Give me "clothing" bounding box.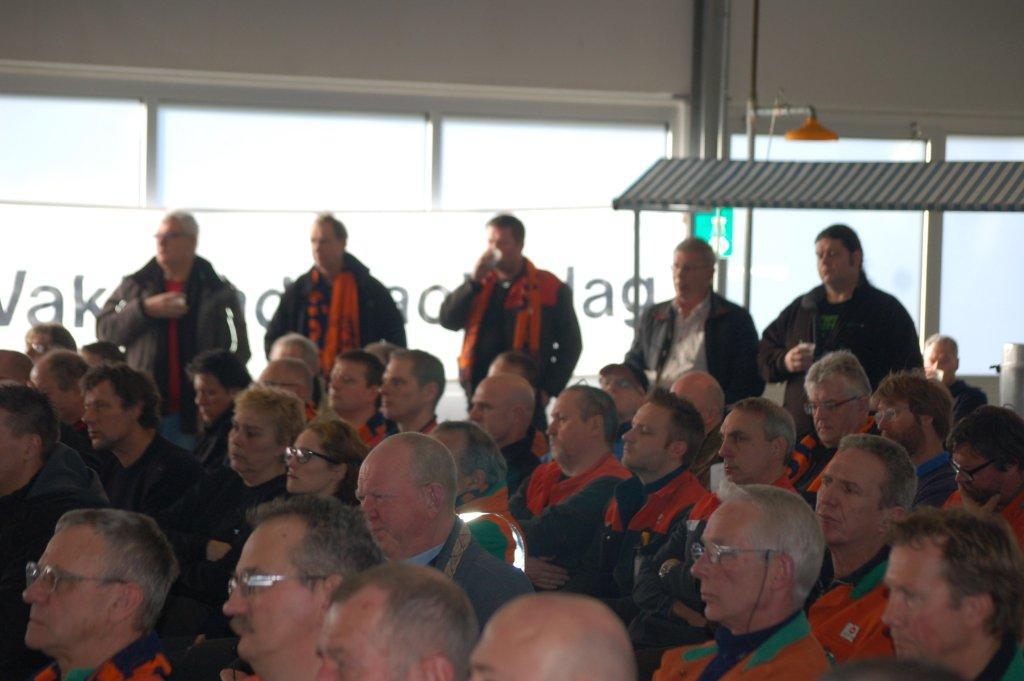
x1=0 y1=447 x2=110 y2=680.
